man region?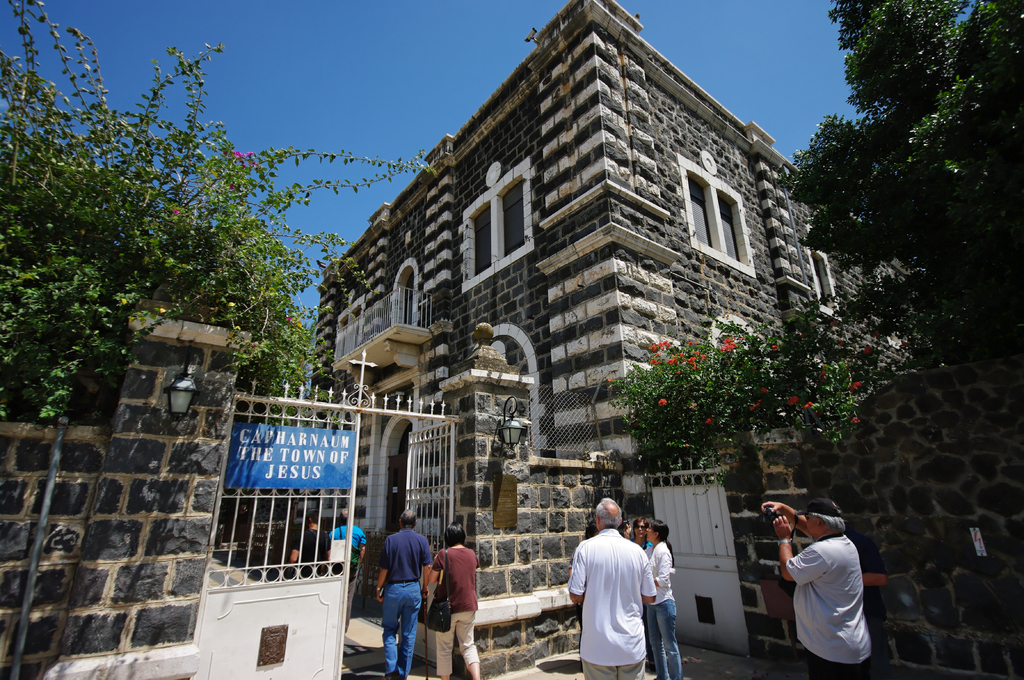
left=762, top=497, right=875, bottom=679
